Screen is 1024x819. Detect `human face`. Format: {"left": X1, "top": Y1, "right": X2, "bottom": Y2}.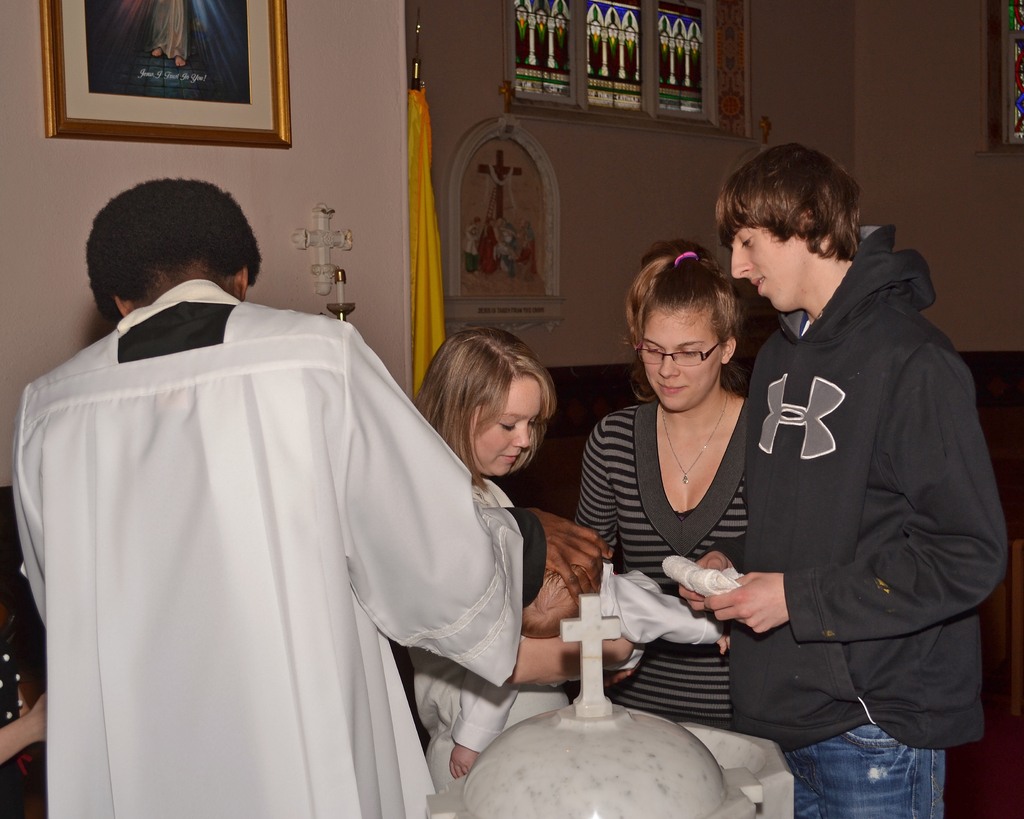
{"left": 642, "top": 307, "right": 723, "bottom": 410}.
